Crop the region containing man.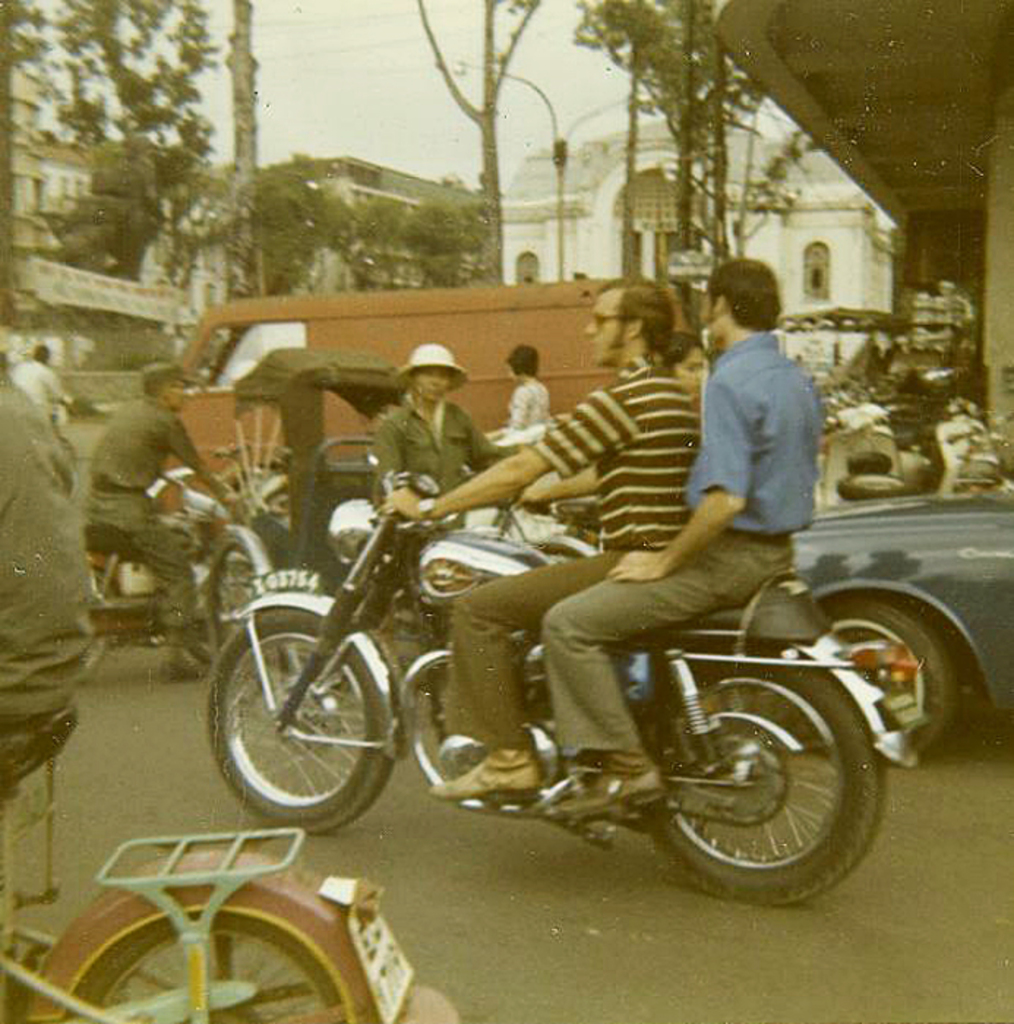
Crop region: (20,350,69,427).
